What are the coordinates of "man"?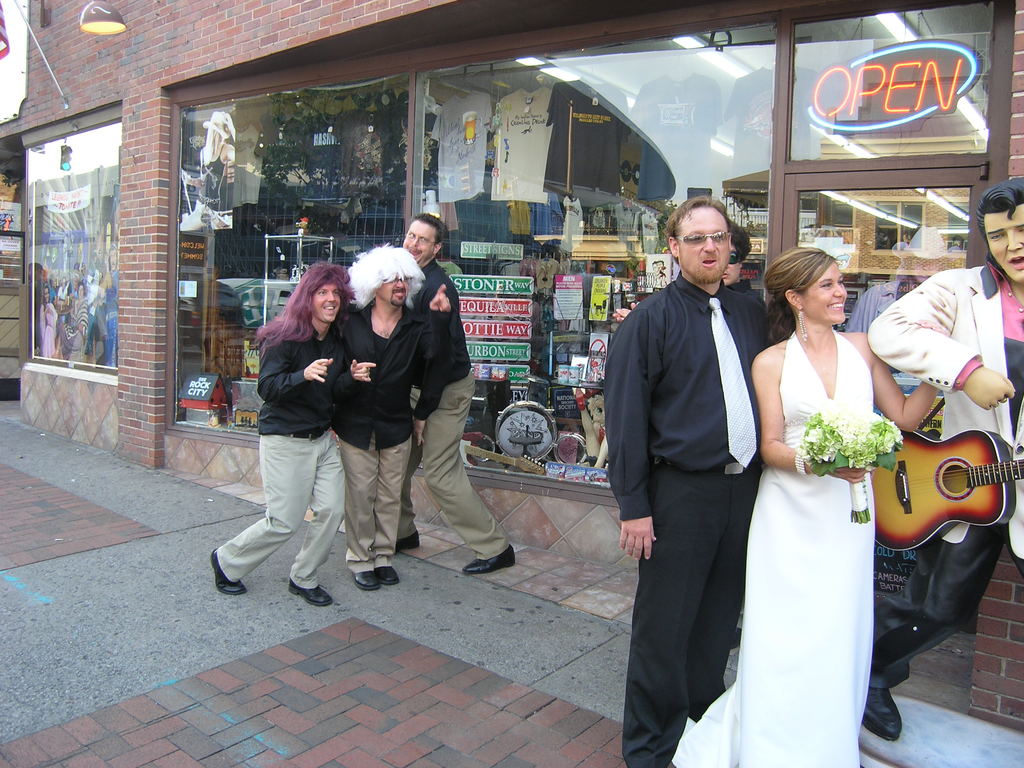
333 241 452 590.
